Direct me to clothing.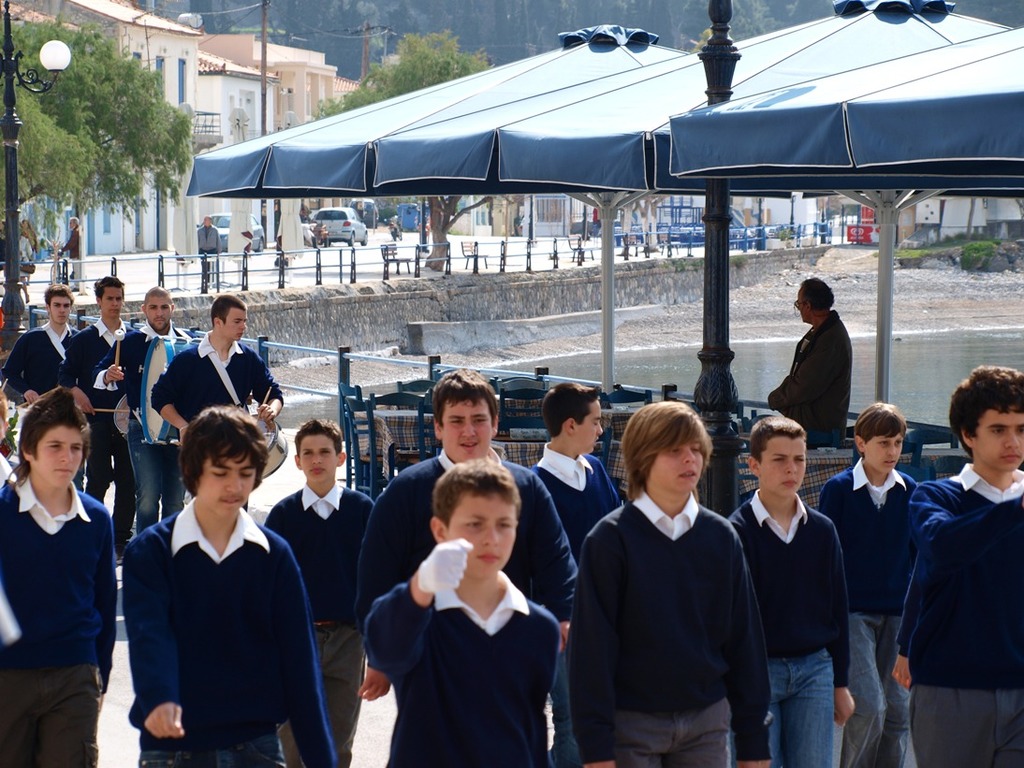
Direction: {"left": 0, "top": 472, "right": 116, "bottom": 767}.
